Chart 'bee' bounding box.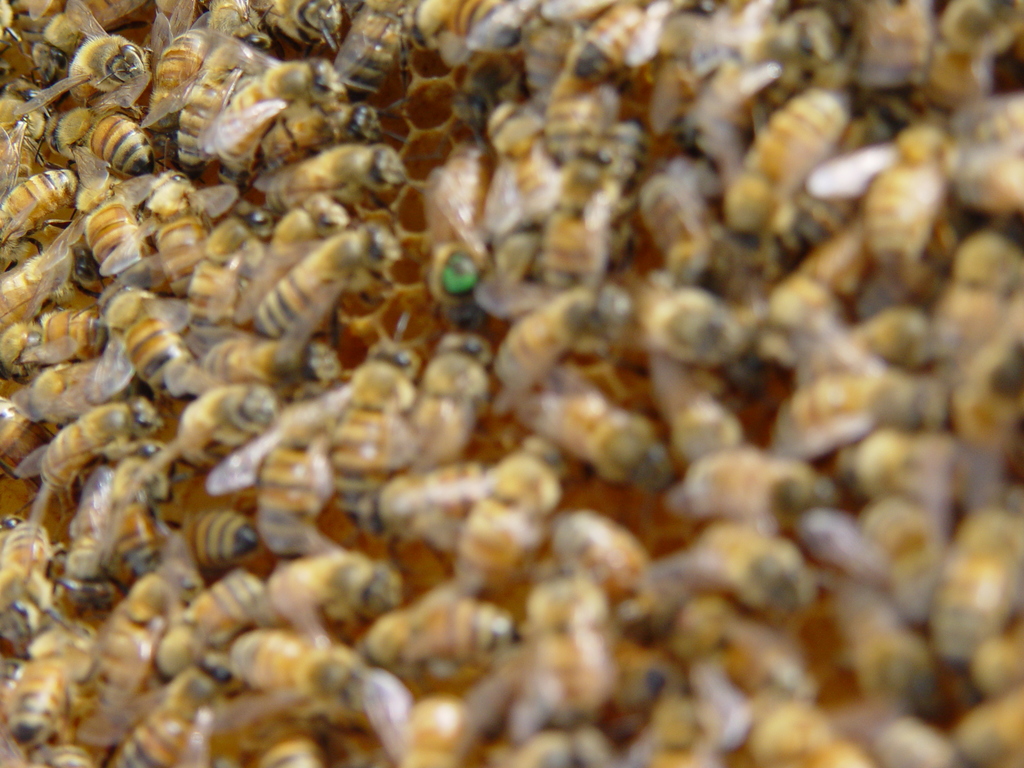
Charted: {"x1": 0, "y1": 80, "x2": 43, "y2": 133}.
